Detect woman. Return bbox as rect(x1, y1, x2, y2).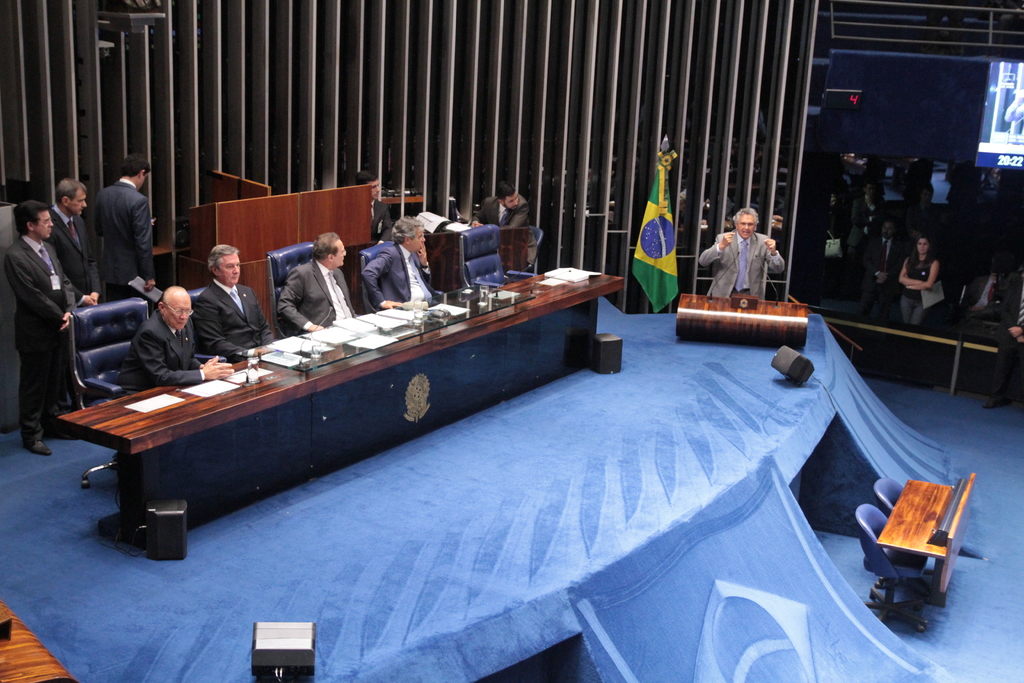
rect(898, 235, 936, 332).
